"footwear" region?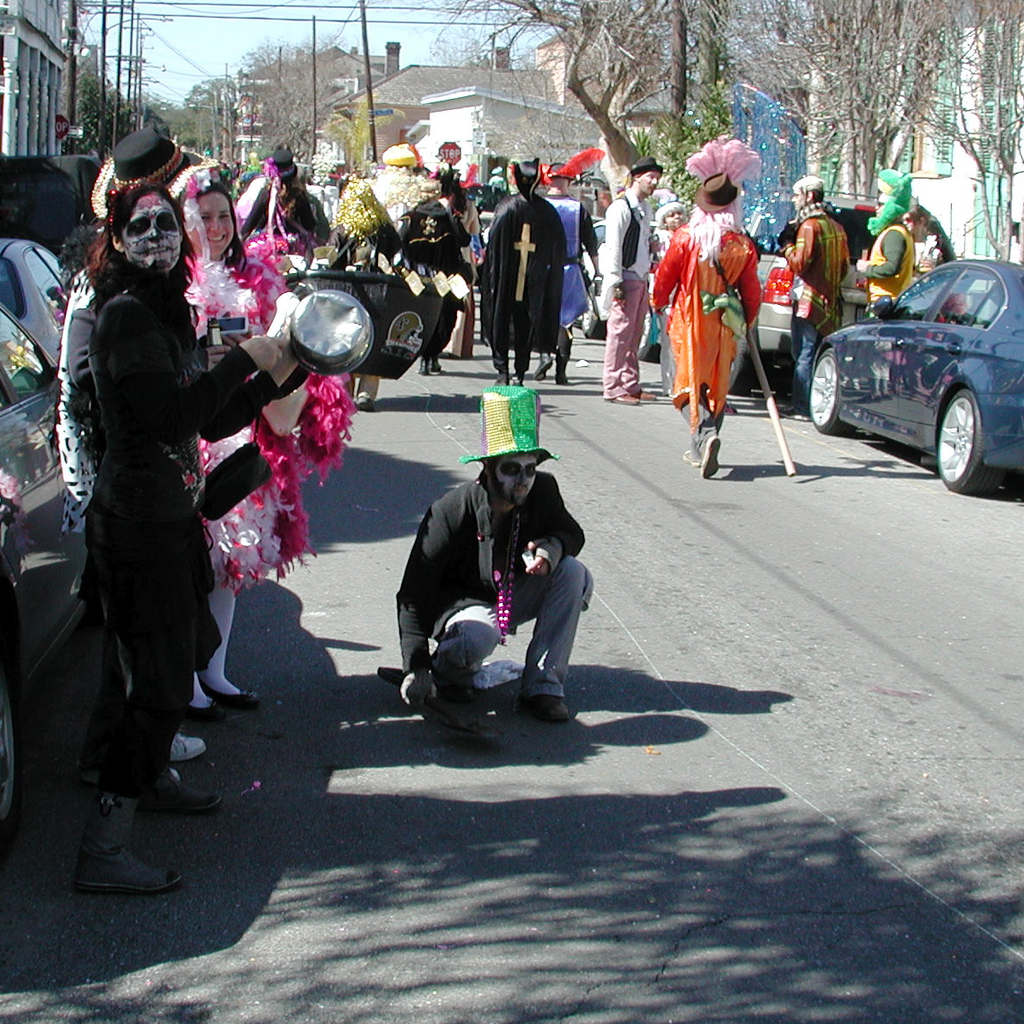
BBox(681, 448, 710, 467)
